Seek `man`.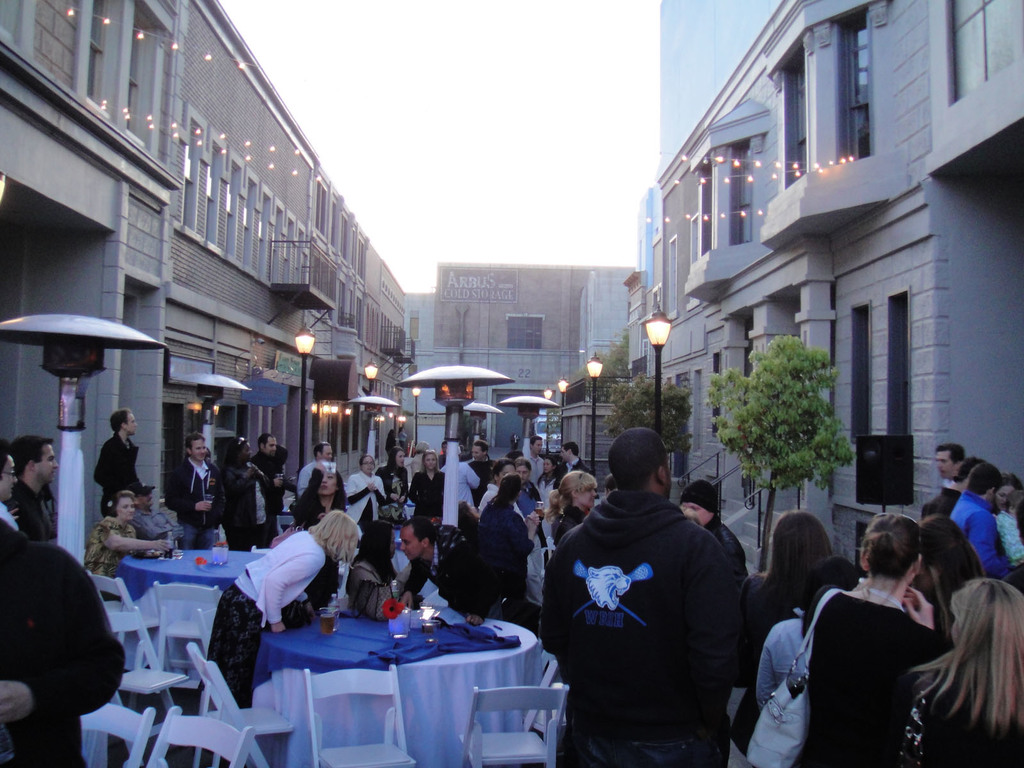
crop(166, 431, 225, 545).
